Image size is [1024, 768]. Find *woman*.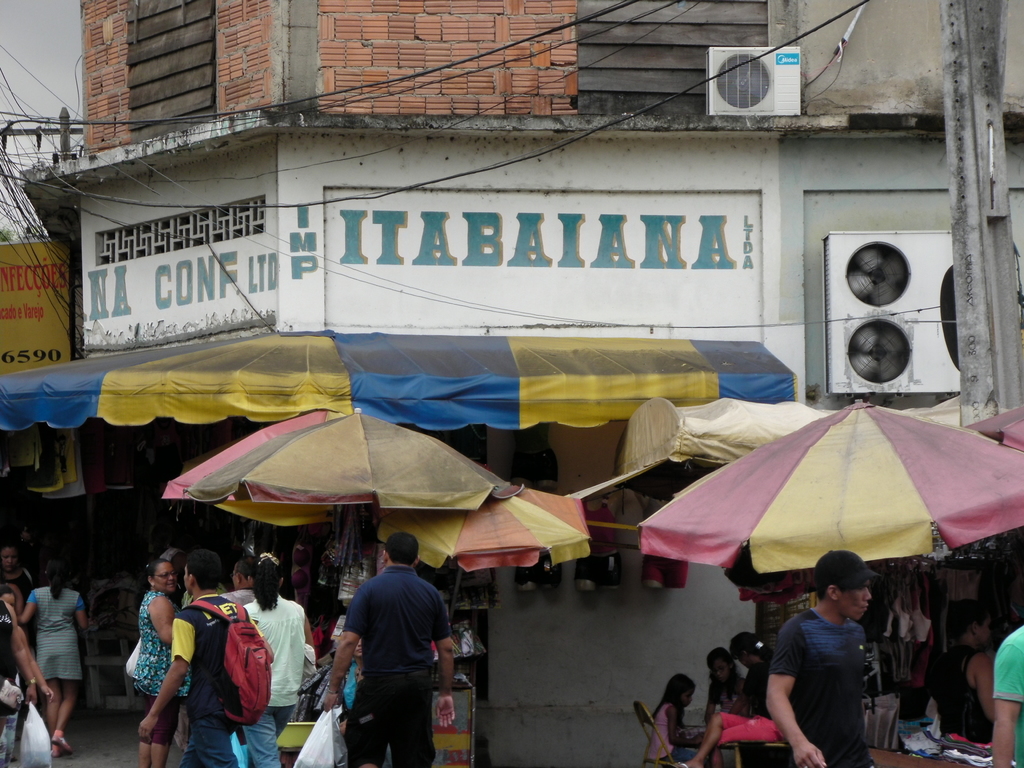
[238,553,321,767].
